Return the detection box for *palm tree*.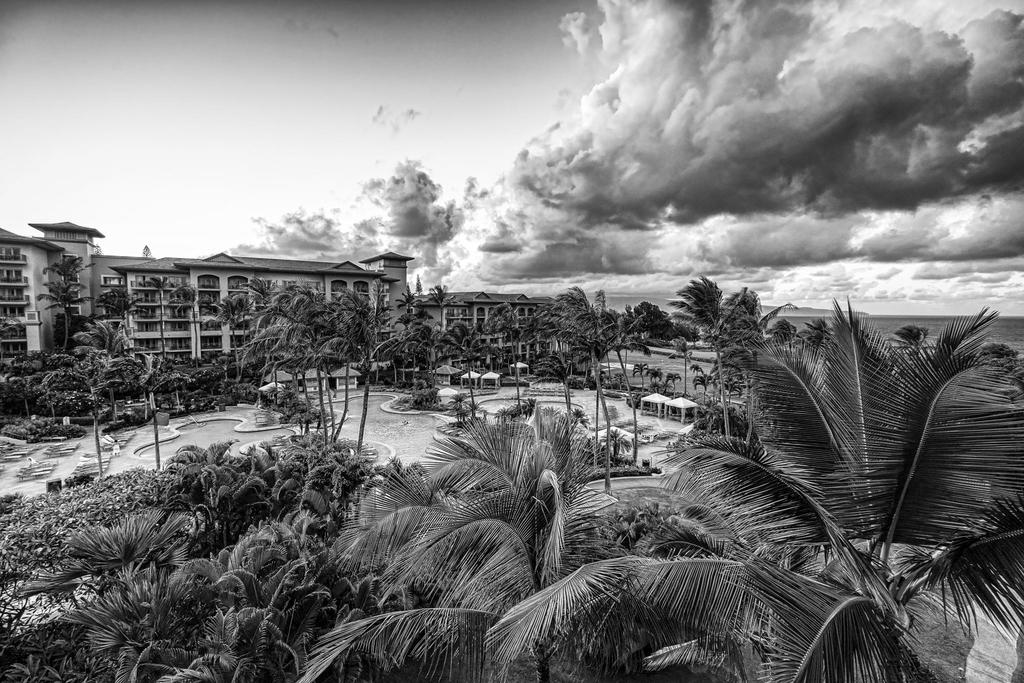
Rect(243, 431, 312, 532).
